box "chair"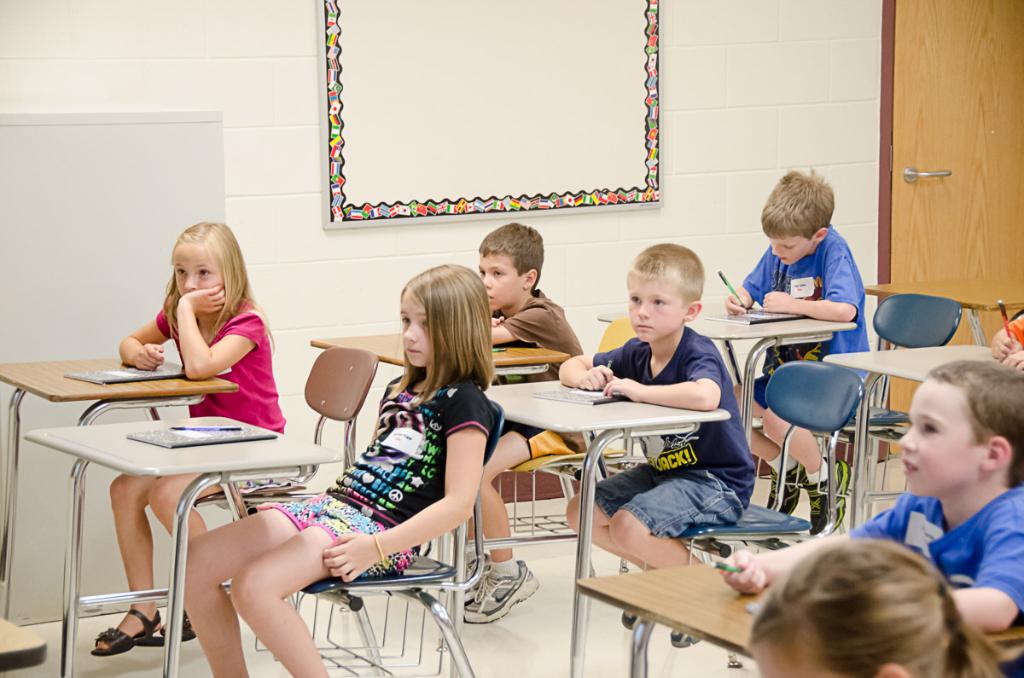
bbox=(300, 399, 496, 677)
